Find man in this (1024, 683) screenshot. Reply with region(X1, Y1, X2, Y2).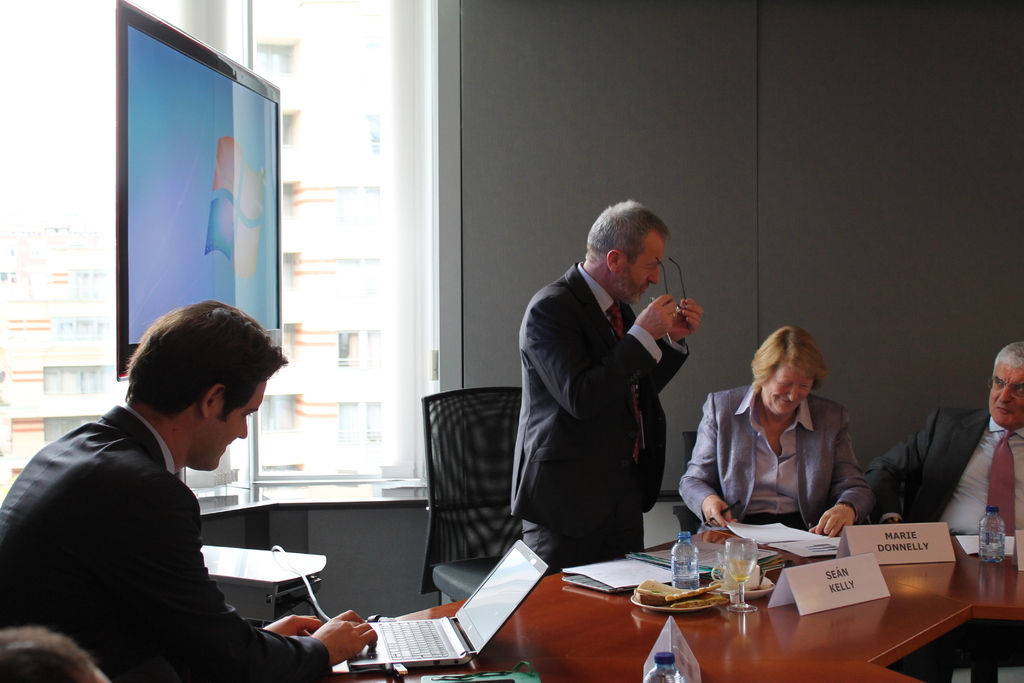
region(812, 337, 1023, 682).
